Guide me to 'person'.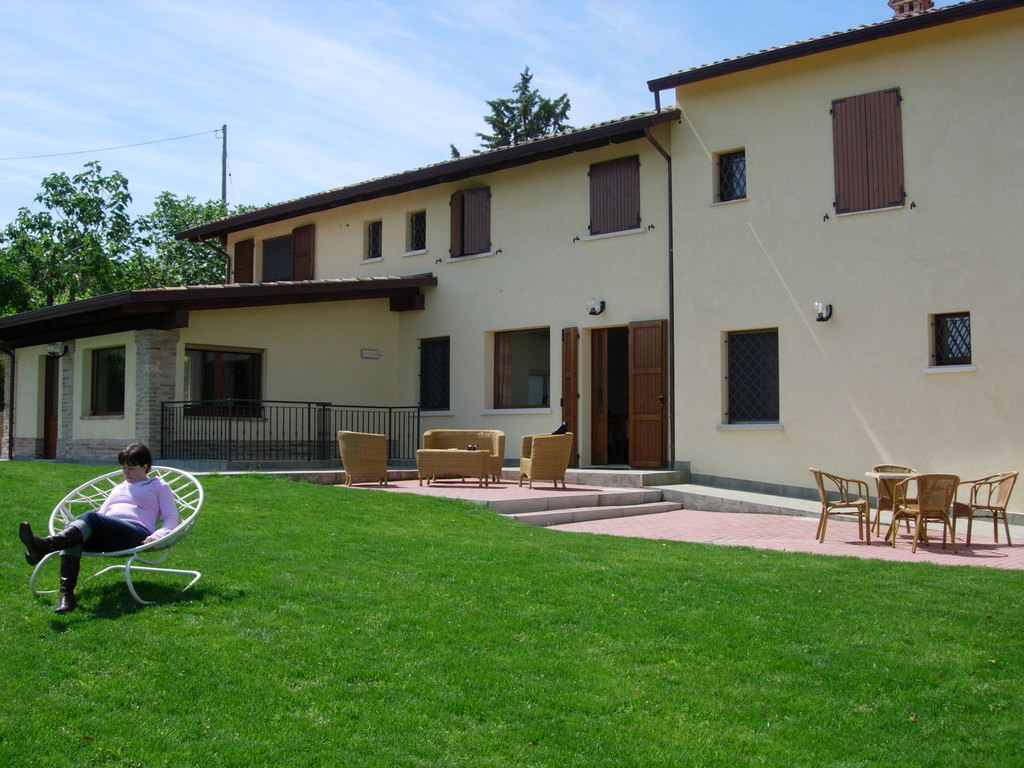
Guidance: crop(44, 413, 188, 616).
